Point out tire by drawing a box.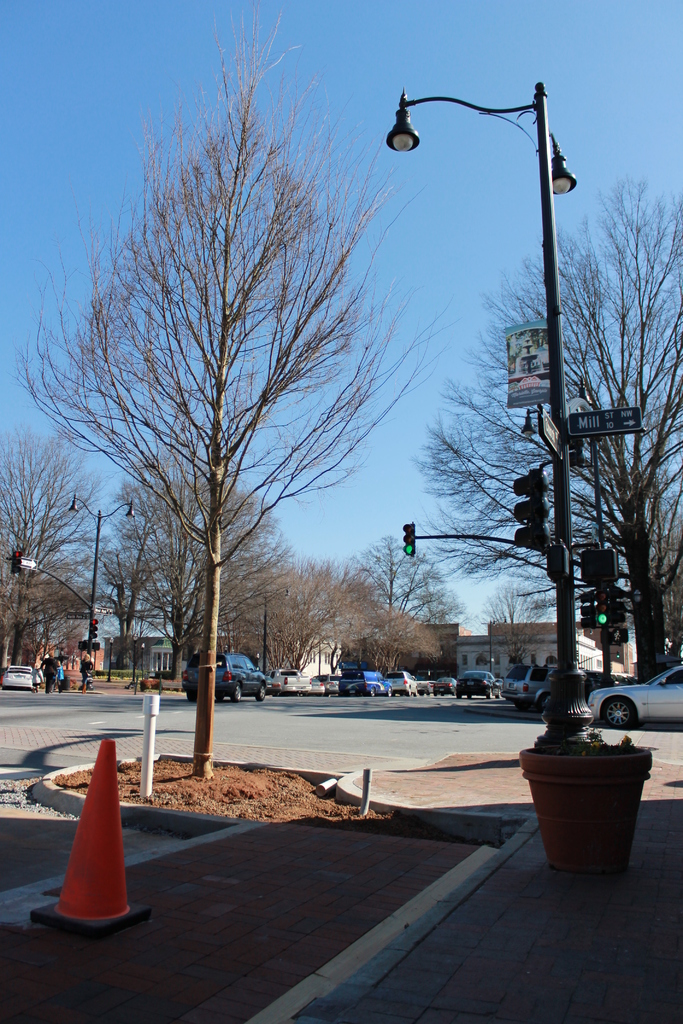
415, 691, 420, 701.
